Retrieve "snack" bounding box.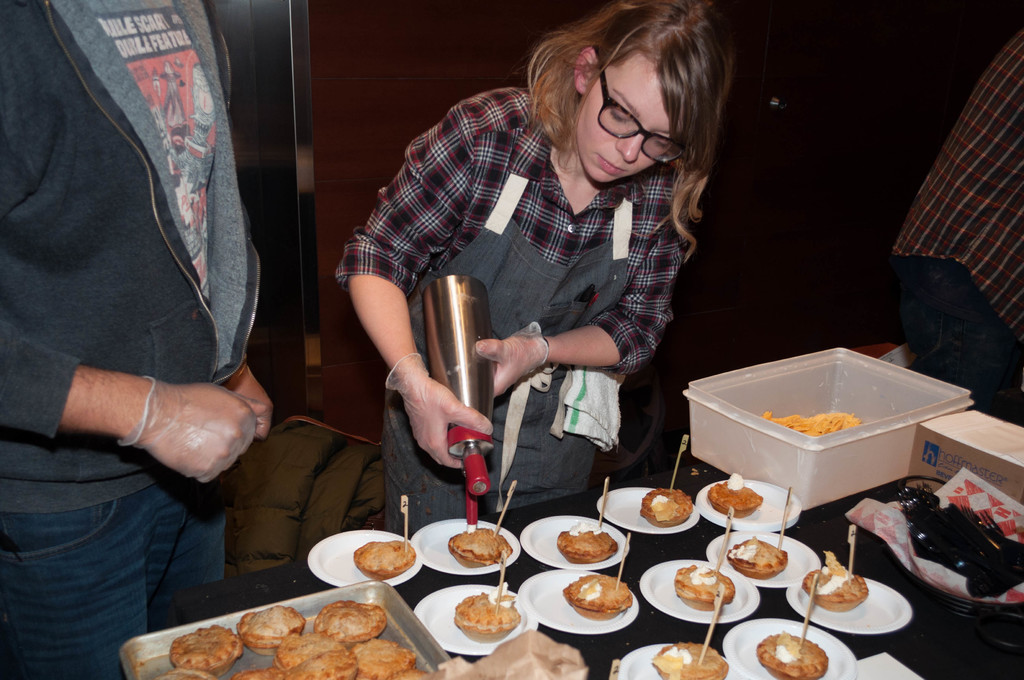
Bounding box: <bbox>356, 642, 412, 677</bbox>.
